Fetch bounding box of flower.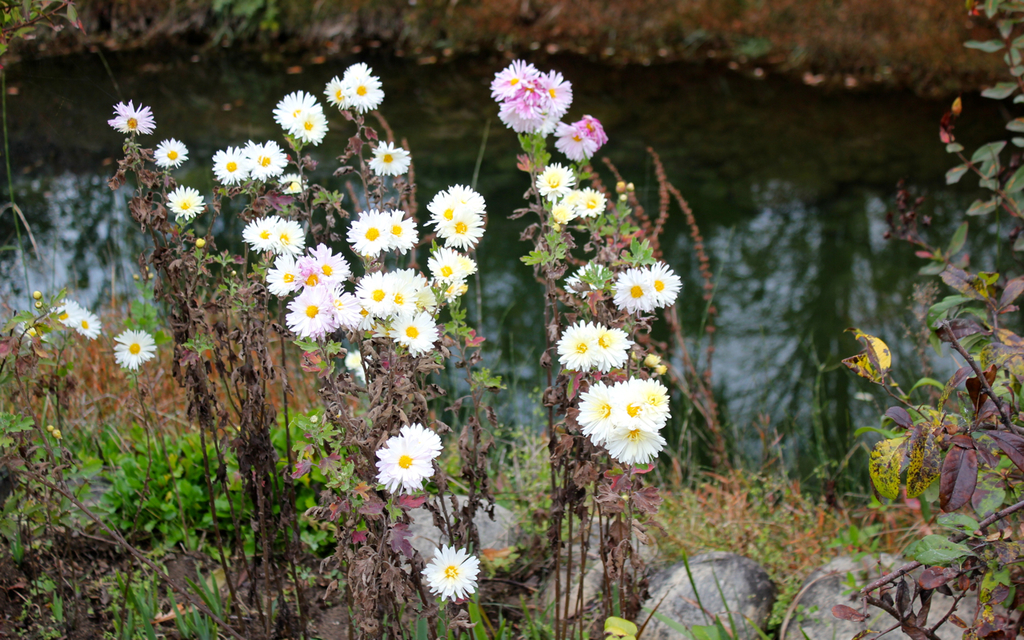
Bbox: BBox(562, 259, 610, 294).
